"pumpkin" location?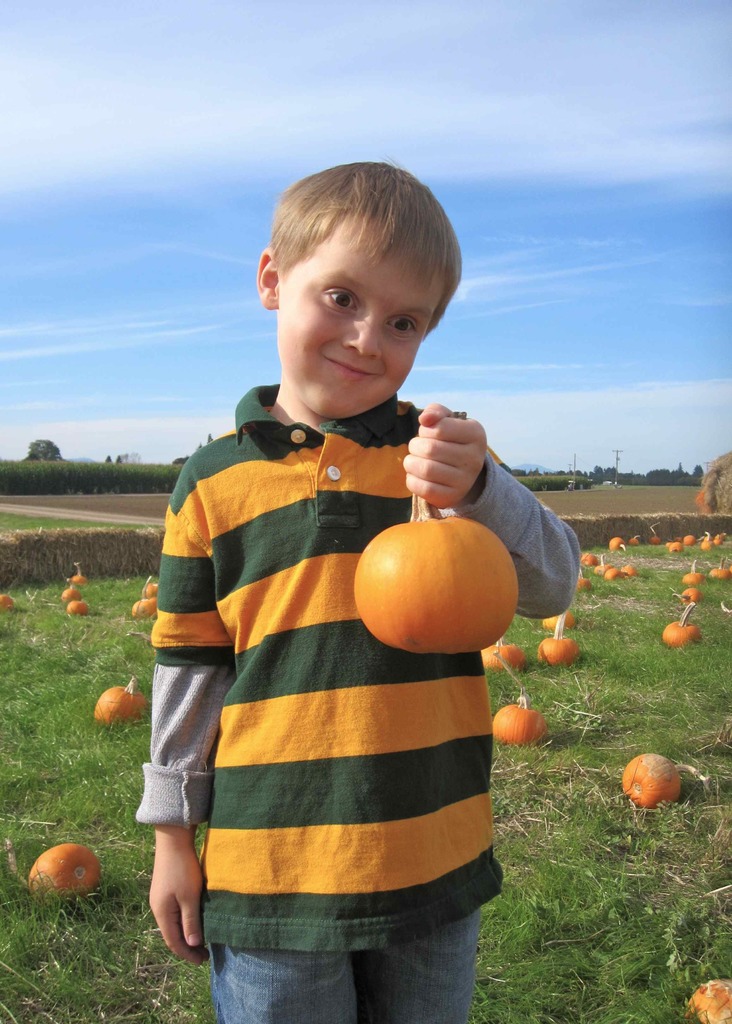
crop(29, 843, 100, 900)
